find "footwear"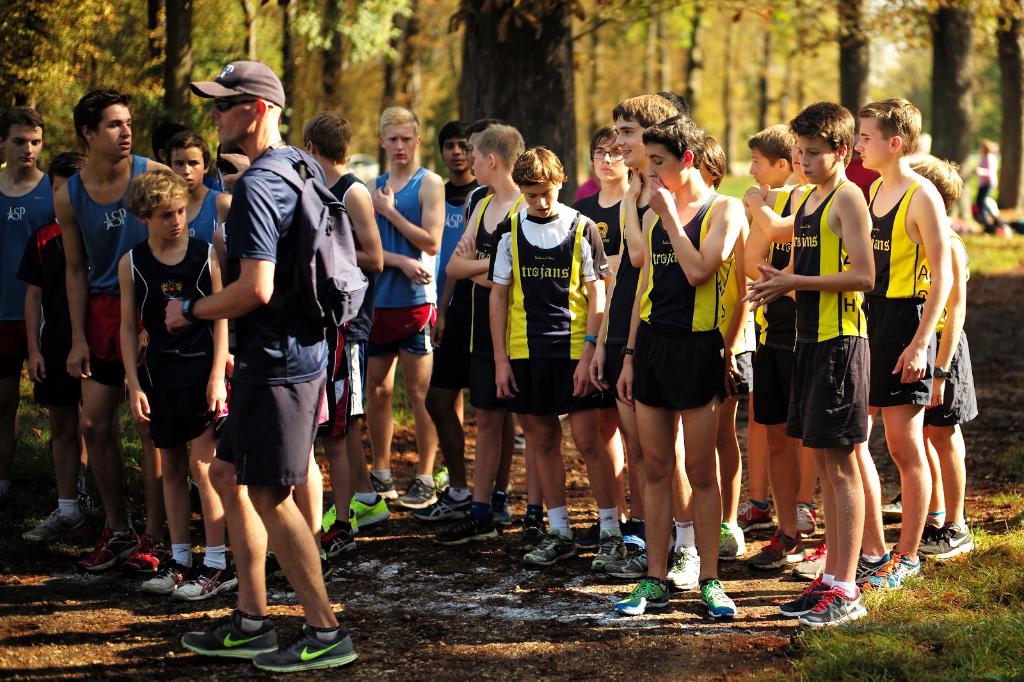
left=526, top=514, right=541, bottom=541
